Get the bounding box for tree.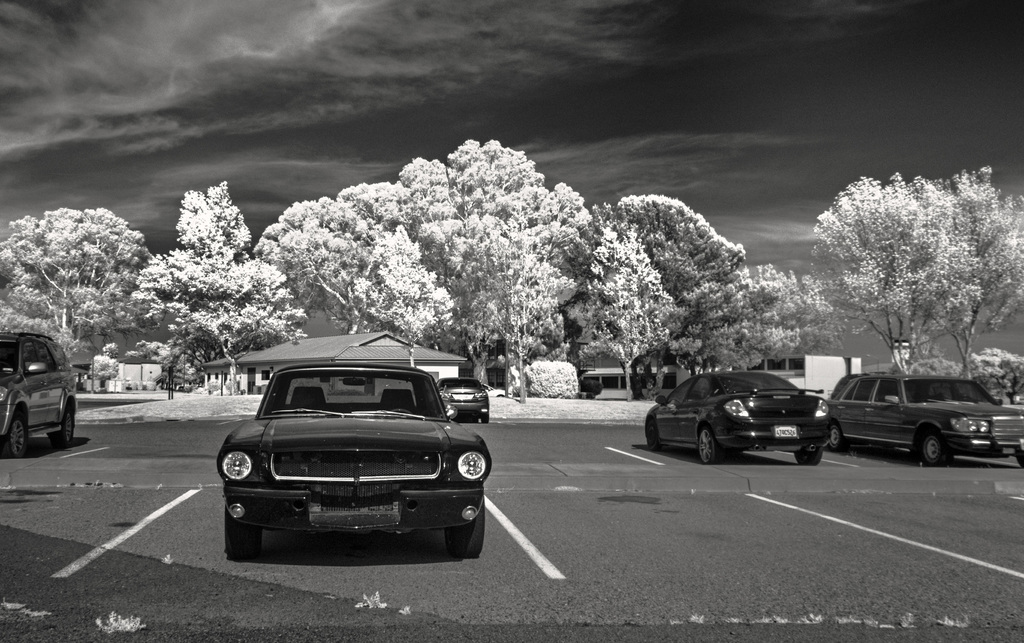
detection(443, 142, 596, 398).
